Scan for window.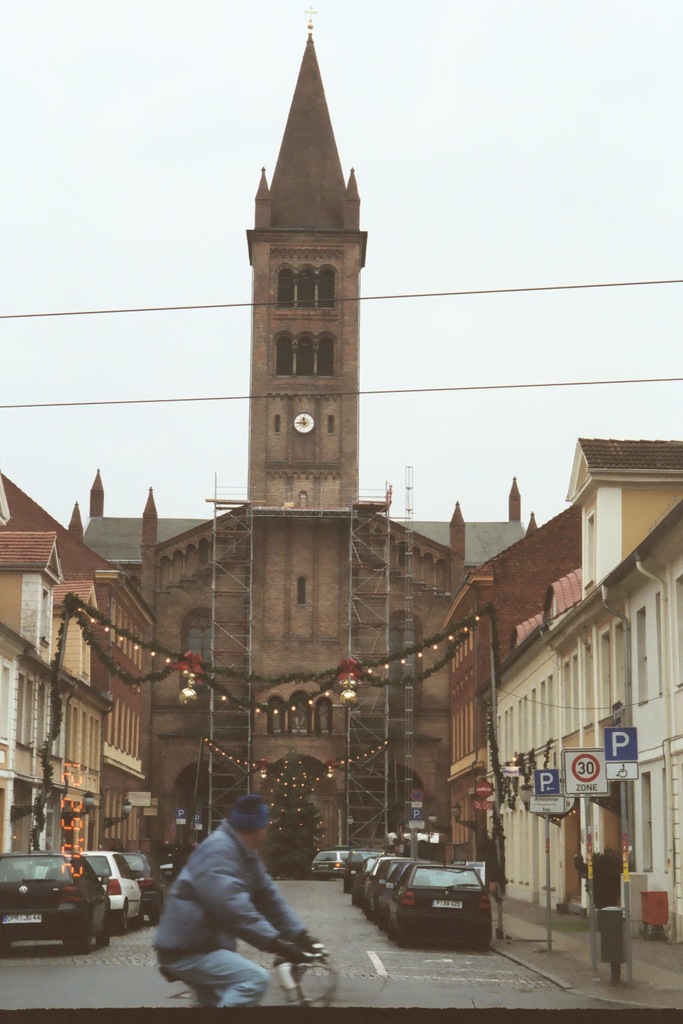
Scan result: 293 575 307 606.
